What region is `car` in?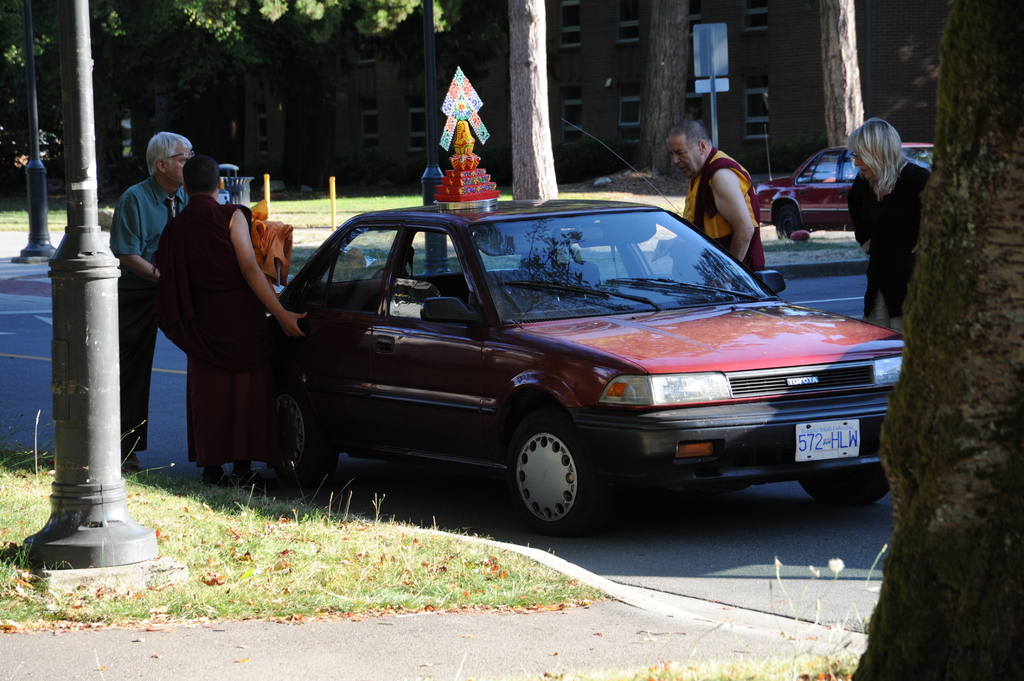
(755,142,931,236).
